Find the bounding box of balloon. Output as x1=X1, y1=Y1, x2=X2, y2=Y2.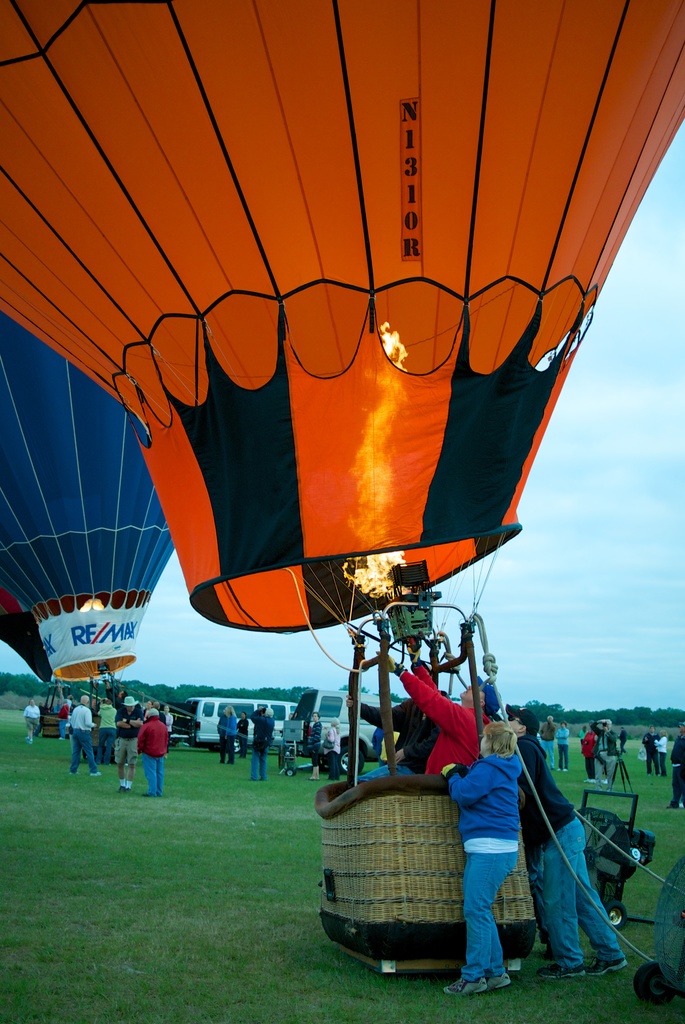
x1=0, y1=593, x2=51, y2=685.
